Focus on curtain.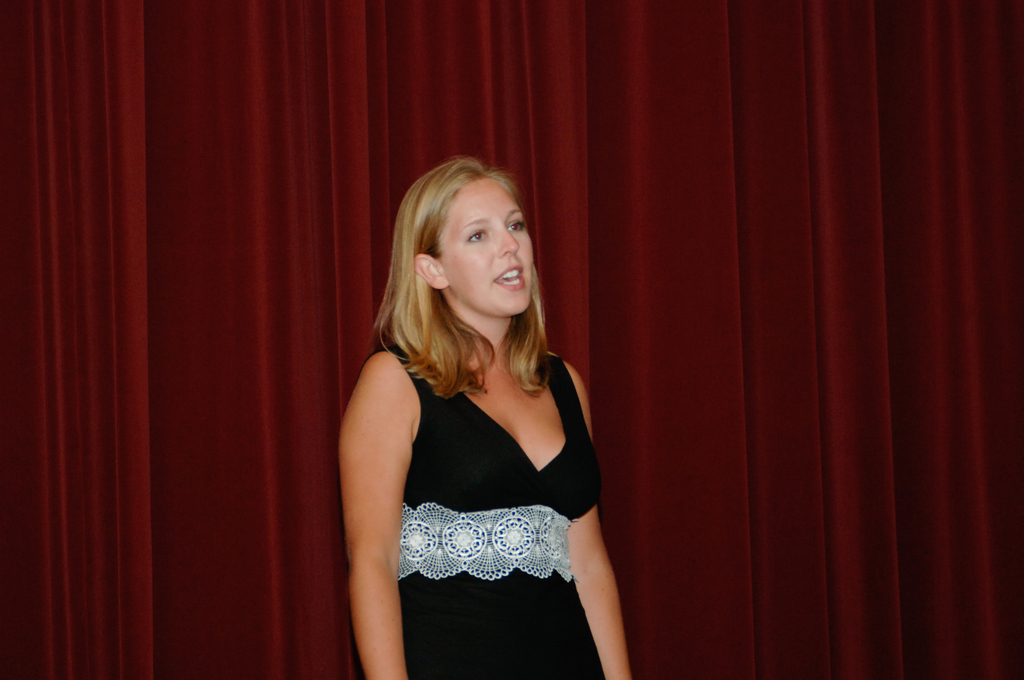
Focused at bbox=(10, 0, 1023, 670).
